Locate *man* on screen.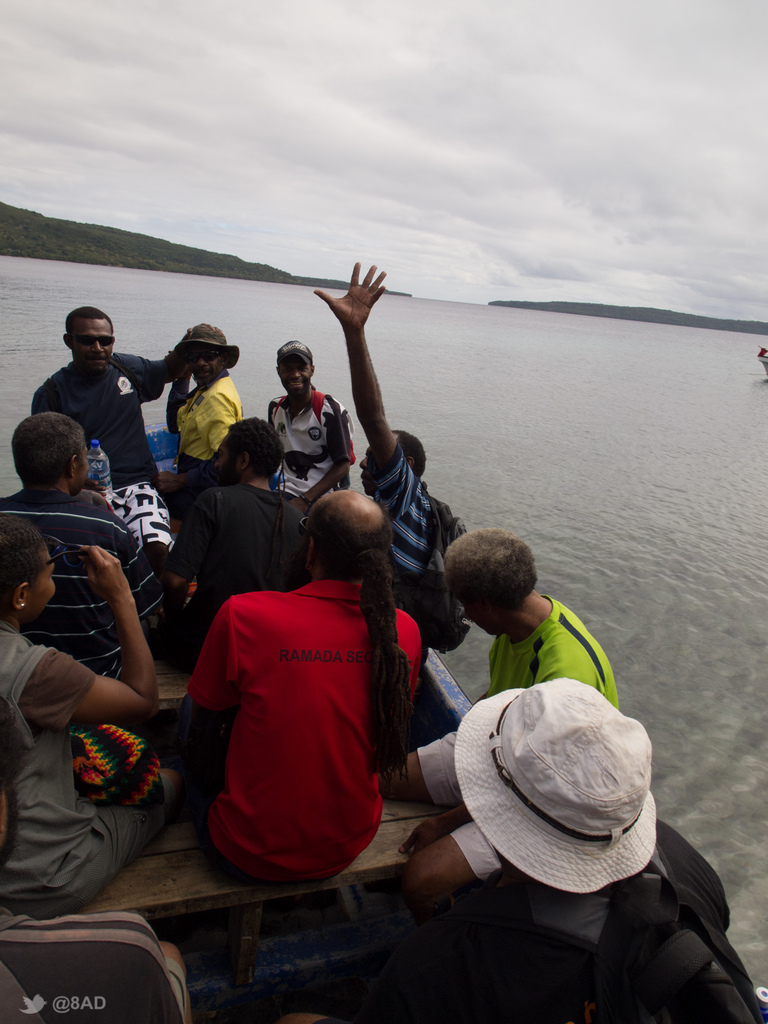
On screen at 150:296:247:474.
